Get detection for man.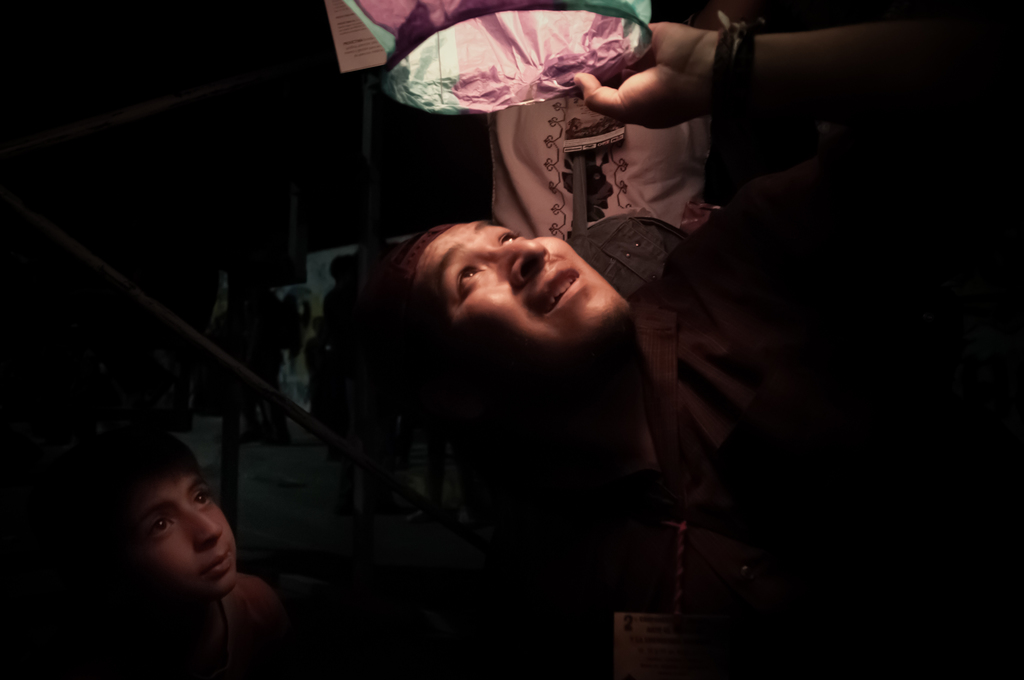
Detection: [356, 13, 1022, 679].
